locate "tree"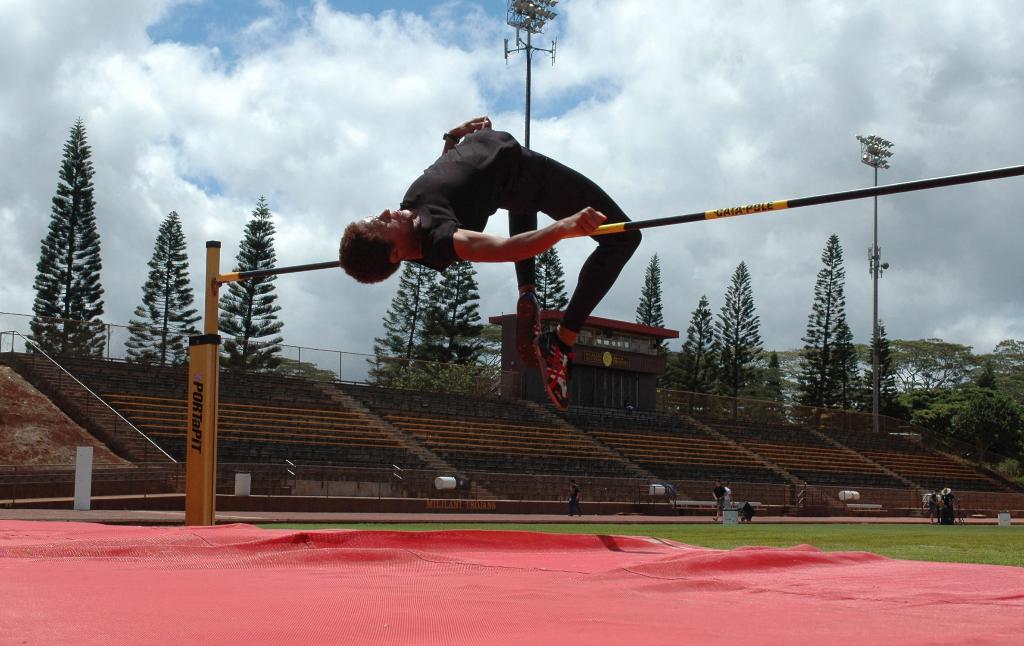
bbox(667, 284, 713, 406)
